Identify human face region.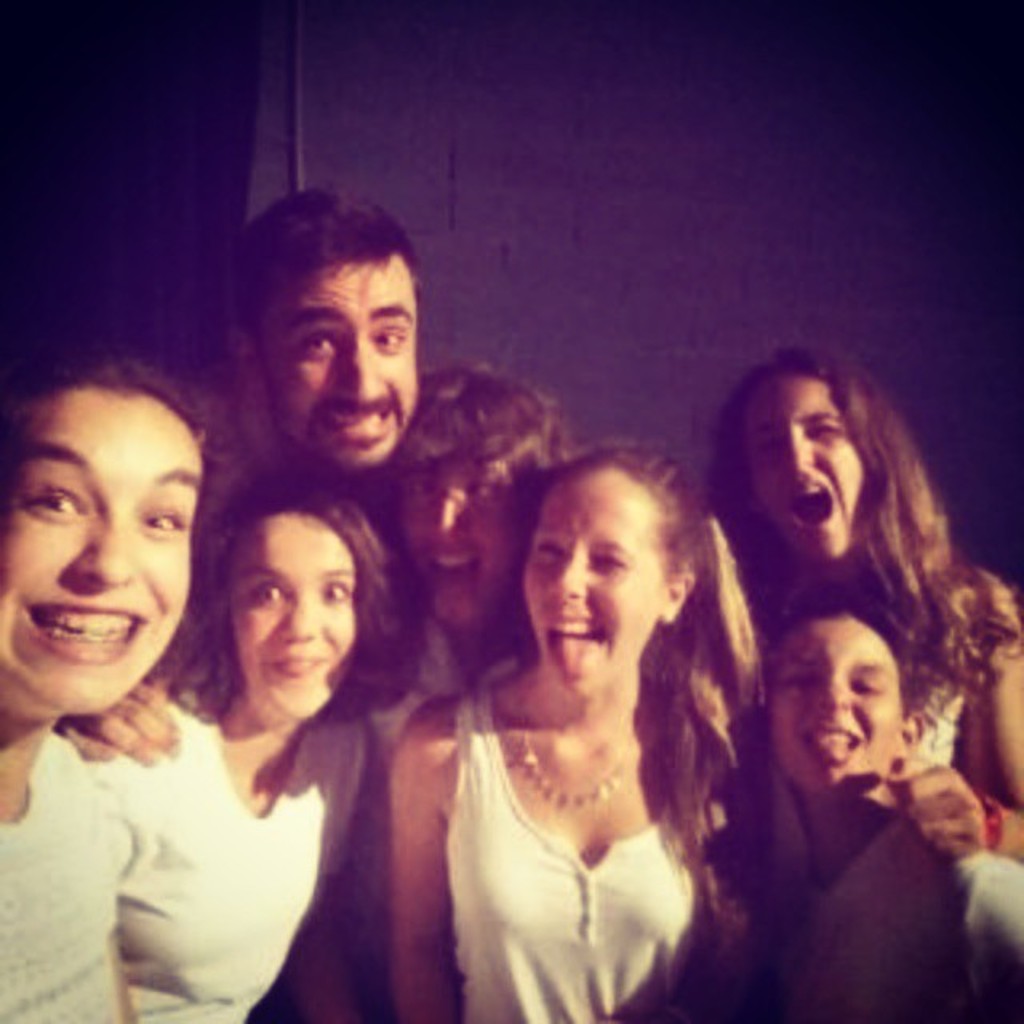
Region: 216 510 354 702.
